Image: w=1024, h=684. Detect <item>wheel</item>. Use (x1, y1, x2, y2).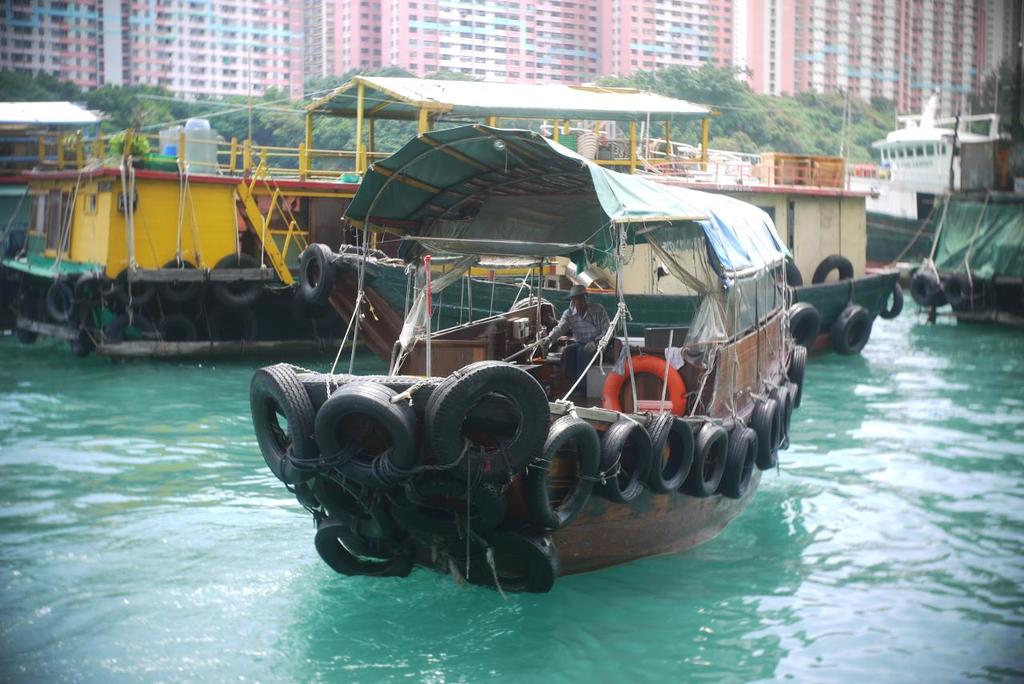
(783, 304, 815, 341).
